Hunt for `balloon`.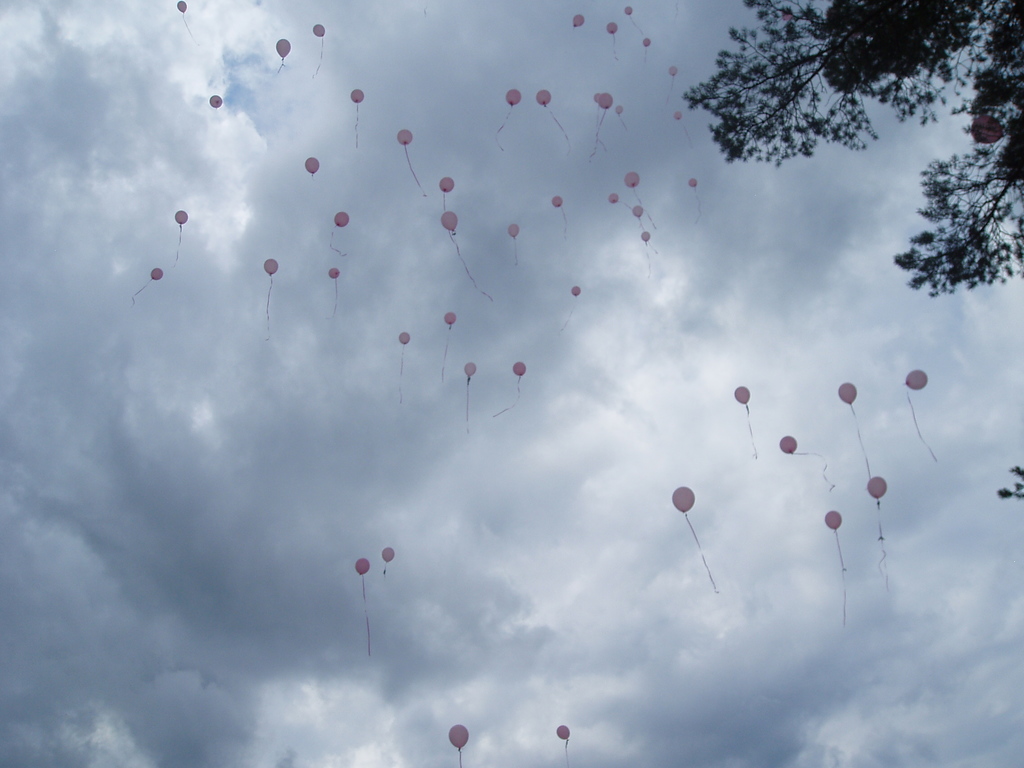
Hunted down at {"left": 175, "top": 0, "right": 188, "bottom": 13}.
